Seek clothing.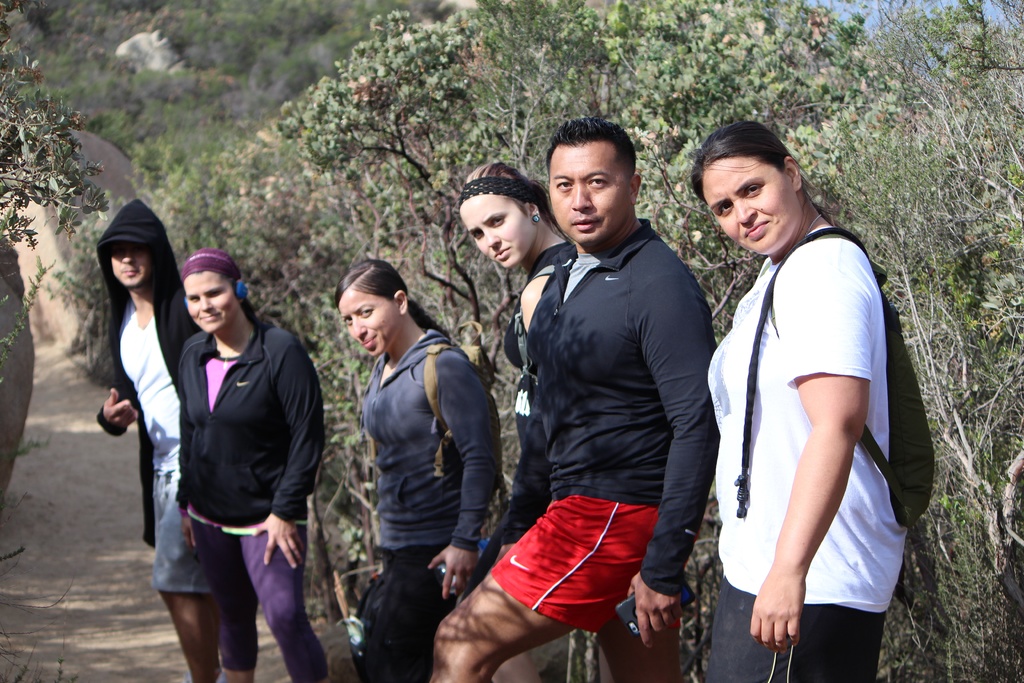
178 315 330 682.
